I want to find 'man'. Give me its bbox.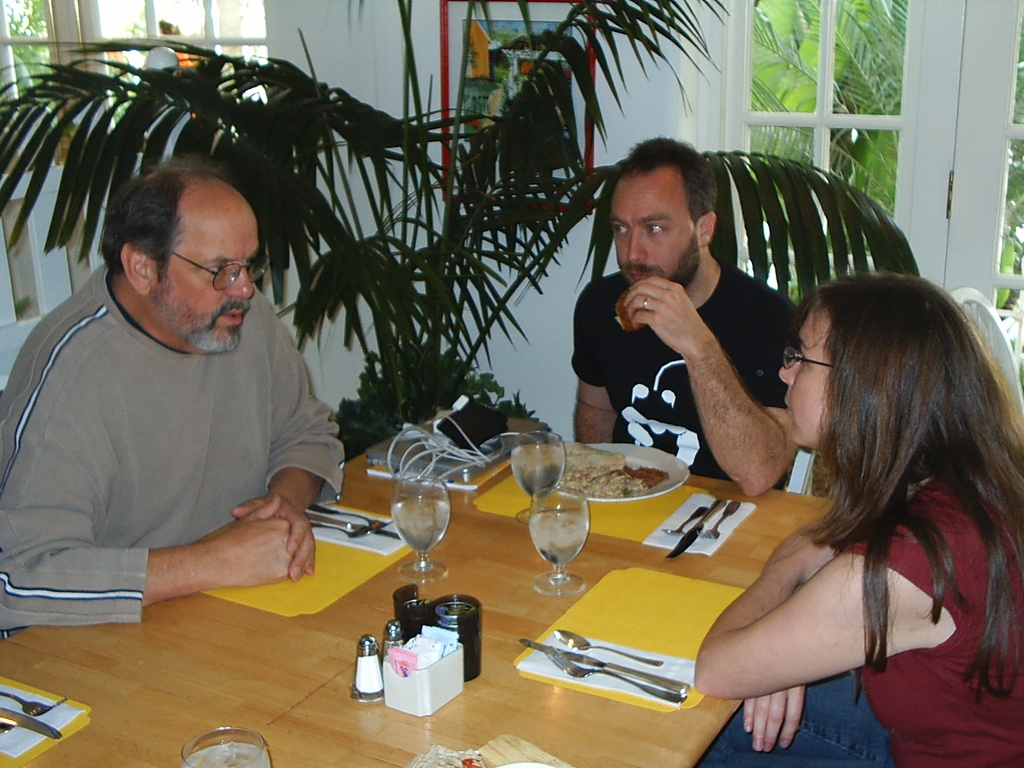
[566,135,804,499].
